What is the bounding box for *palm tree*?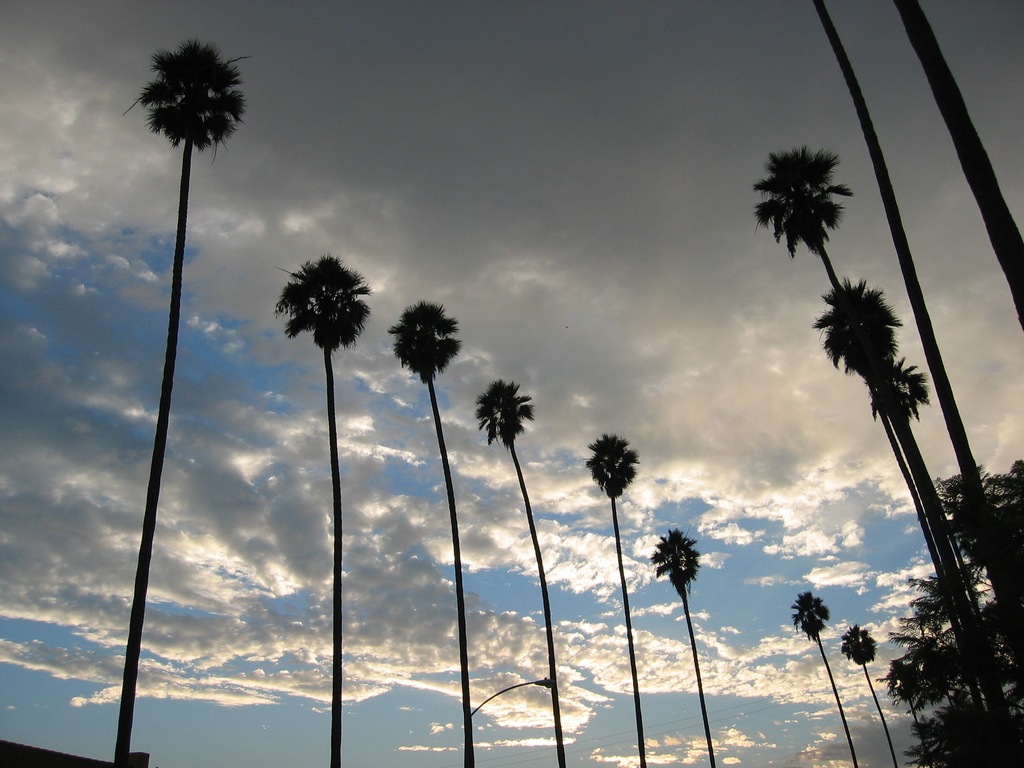
box(900, 657, 943, 767).
